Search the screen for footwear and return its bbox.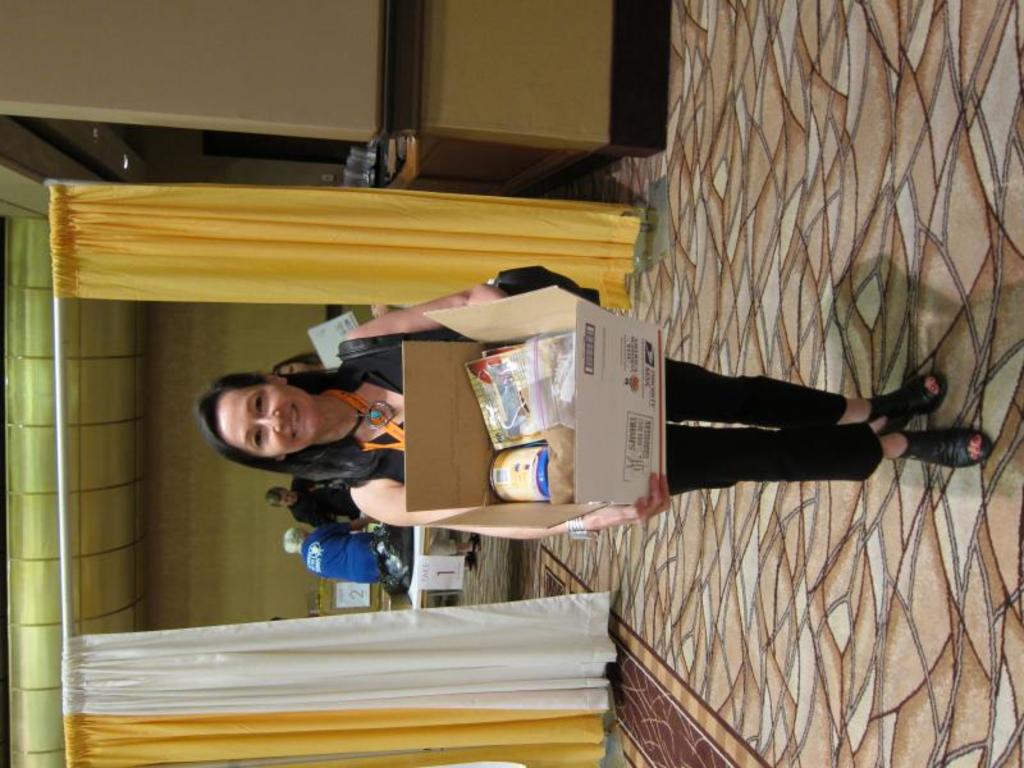
Found: 886/429/995/467.
